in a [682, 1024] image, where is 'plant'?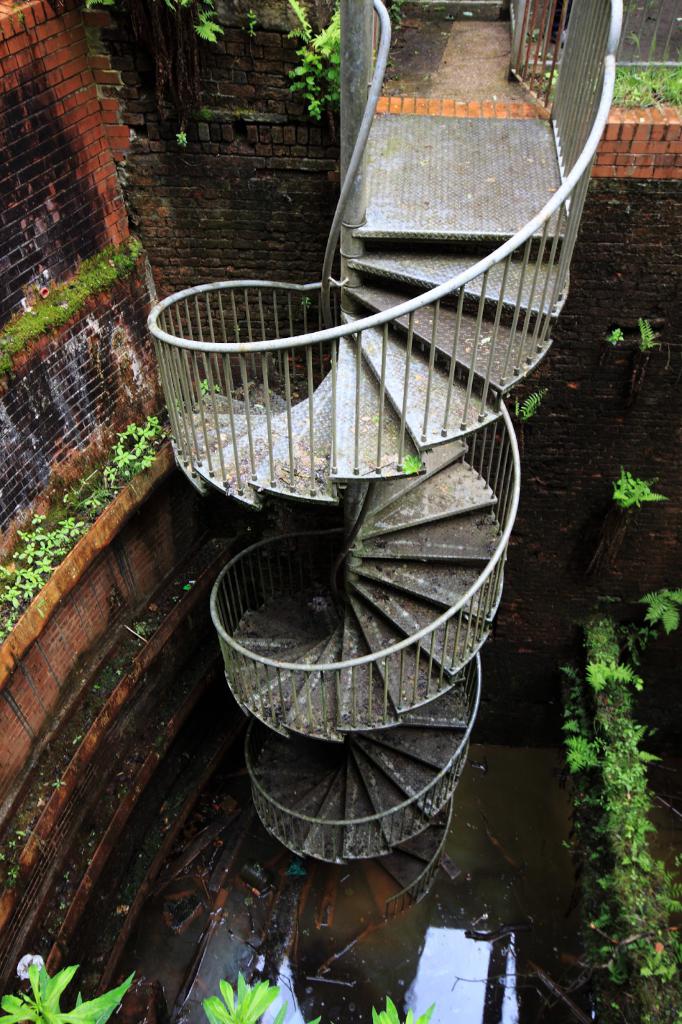
crop(84, 0, 115, 8).
